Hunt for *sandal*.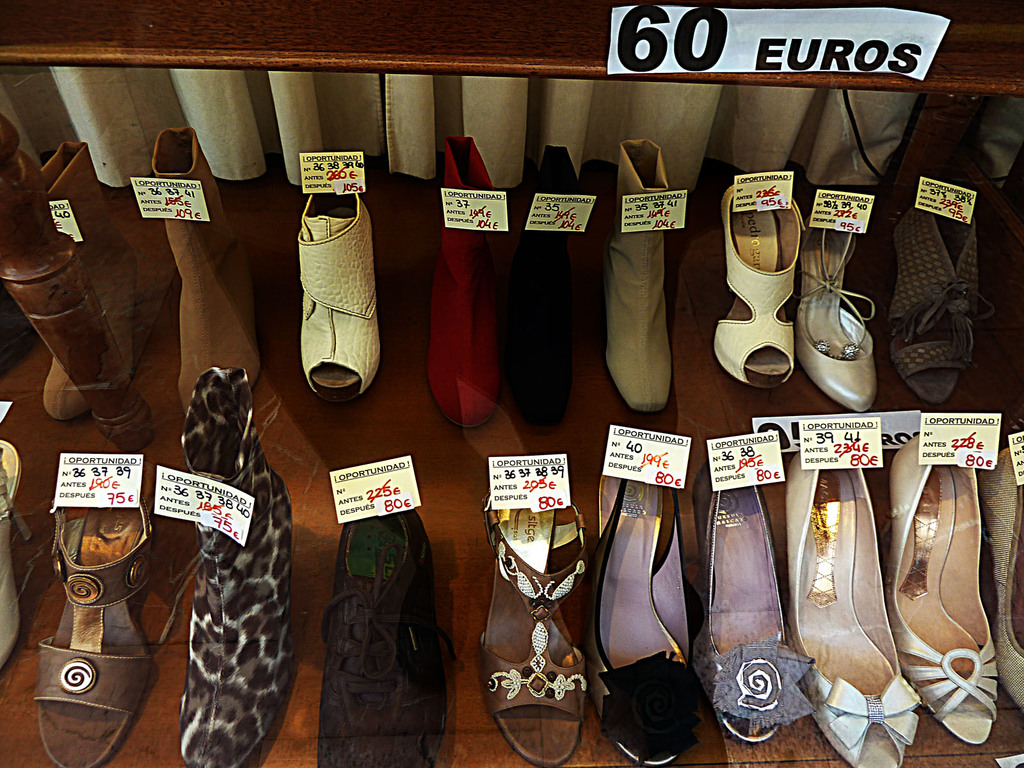
Hunted down at 778:456:916:767.
